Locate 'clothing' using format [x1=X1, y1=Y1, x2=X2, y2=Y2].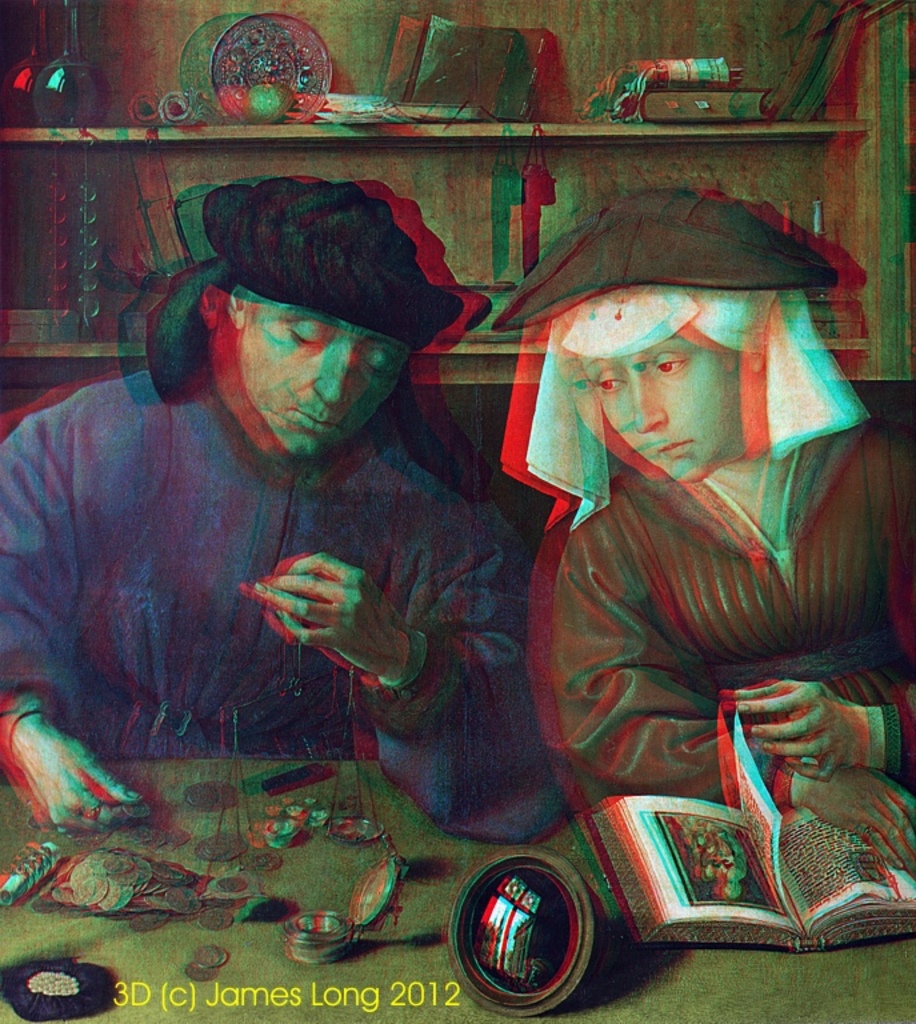
[x1=540, y1=421, x2=915, y2=805].
